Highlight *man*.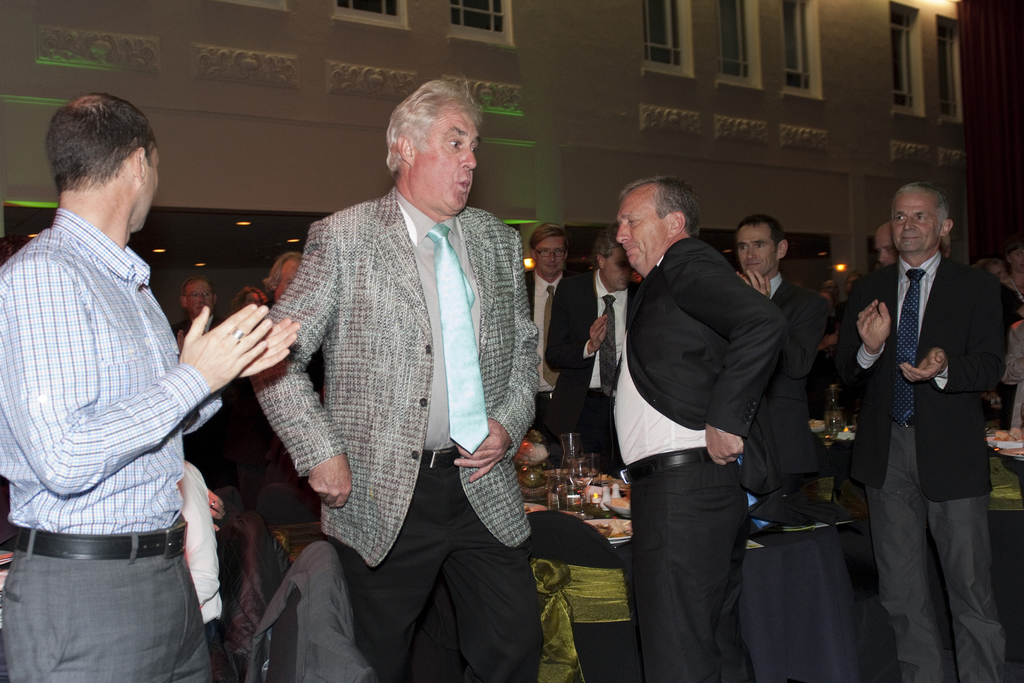
Highlighted region: bbox=(551, 231, 659, 483).
